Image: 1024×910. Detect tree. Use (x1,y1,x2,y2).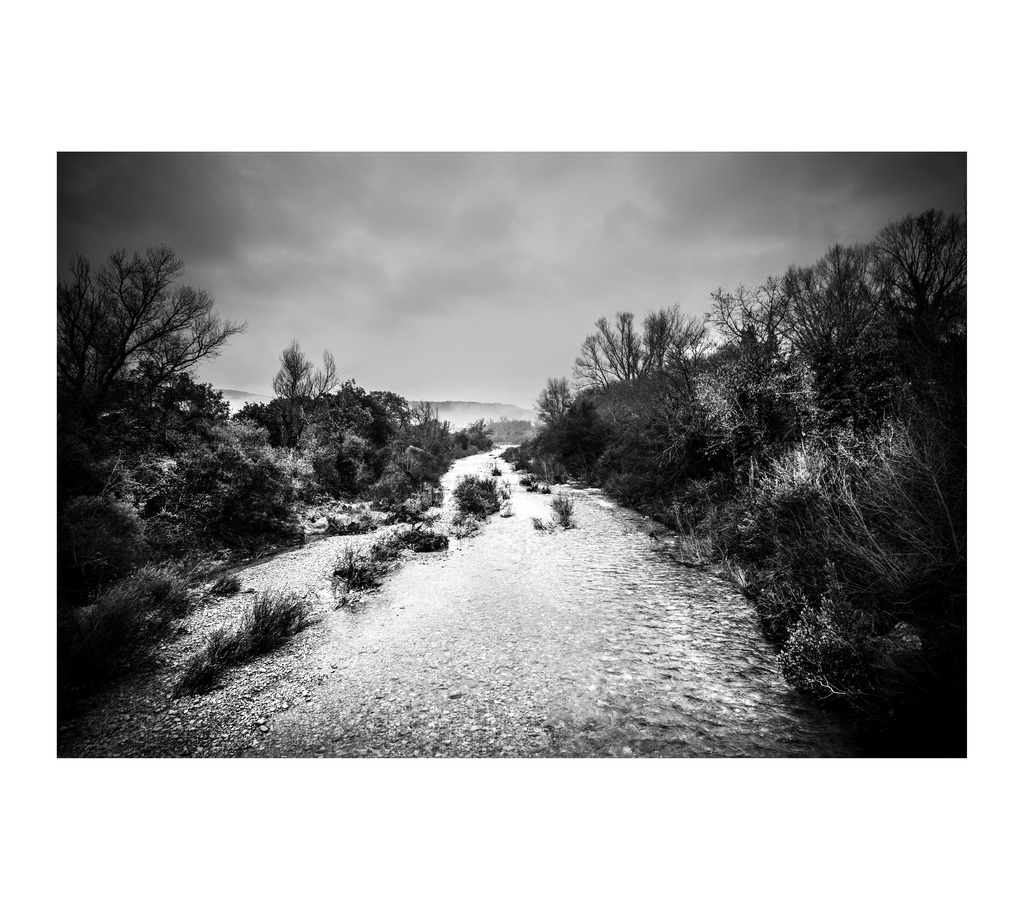
(410,392,435,430).
